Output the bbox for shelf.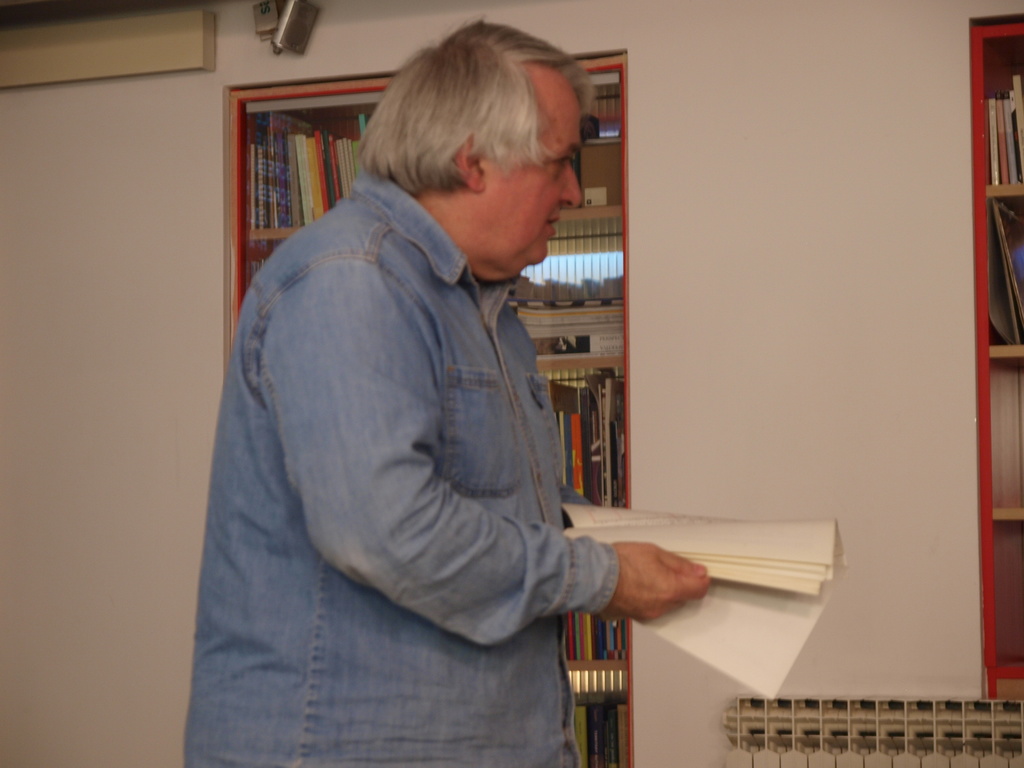
225:47:636:767.
